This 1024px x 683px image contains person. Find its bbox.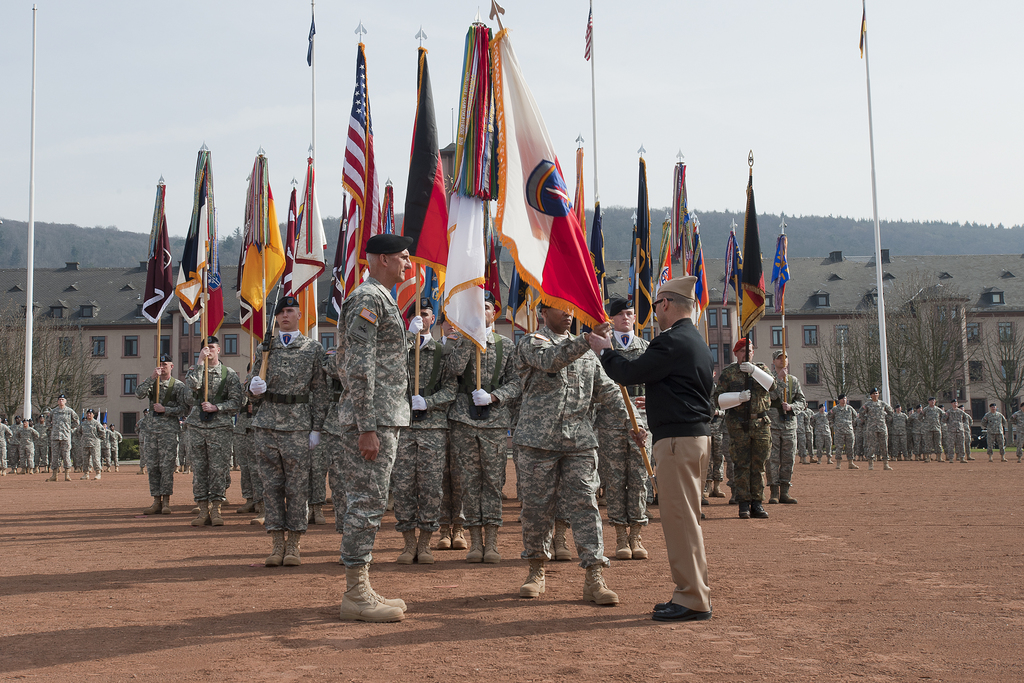
(x1=239, y1=290, x2=326, y2=569).
